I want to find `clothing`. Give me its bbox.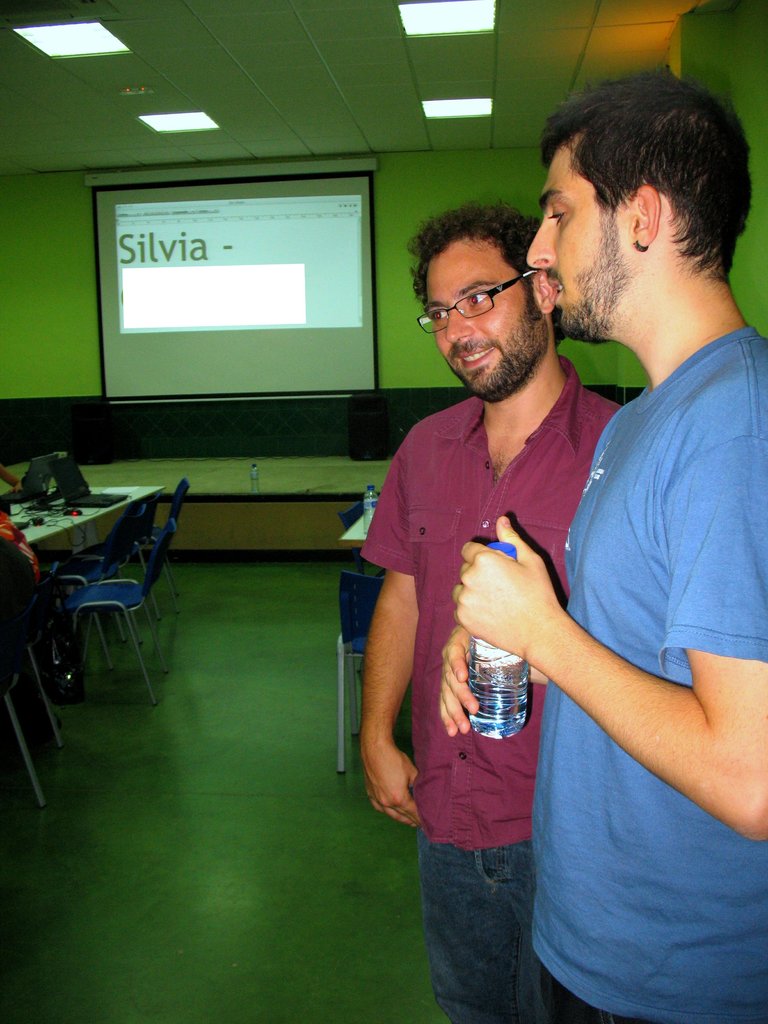
pyautogui.locateOnScreen(358, 353, 622, 1021).
